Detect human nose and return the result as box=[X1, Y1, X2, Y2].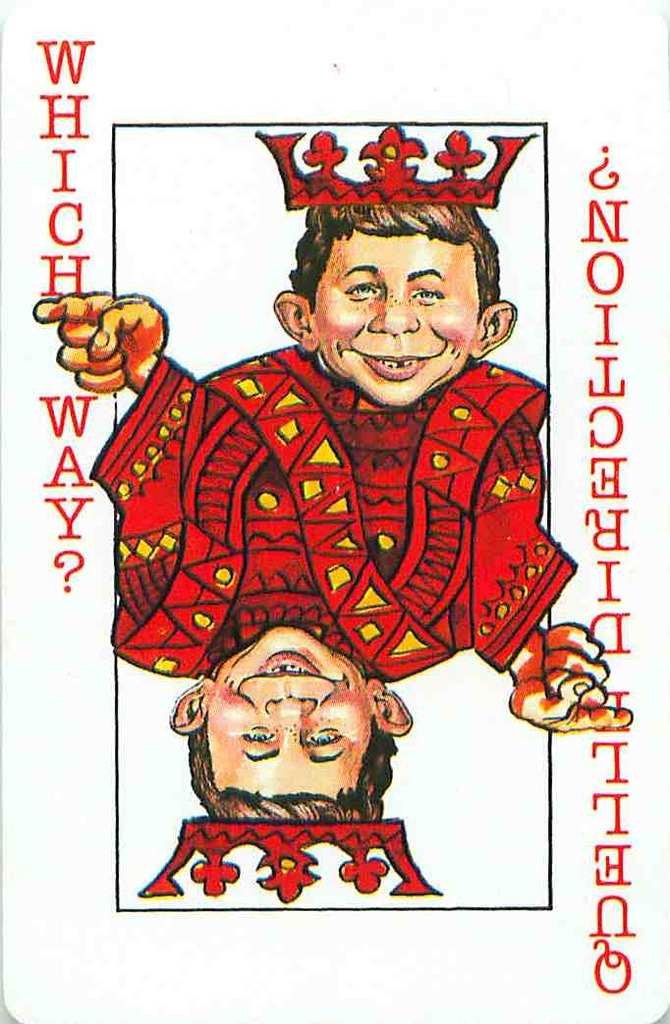
box=[263, 692, 316, 743].
